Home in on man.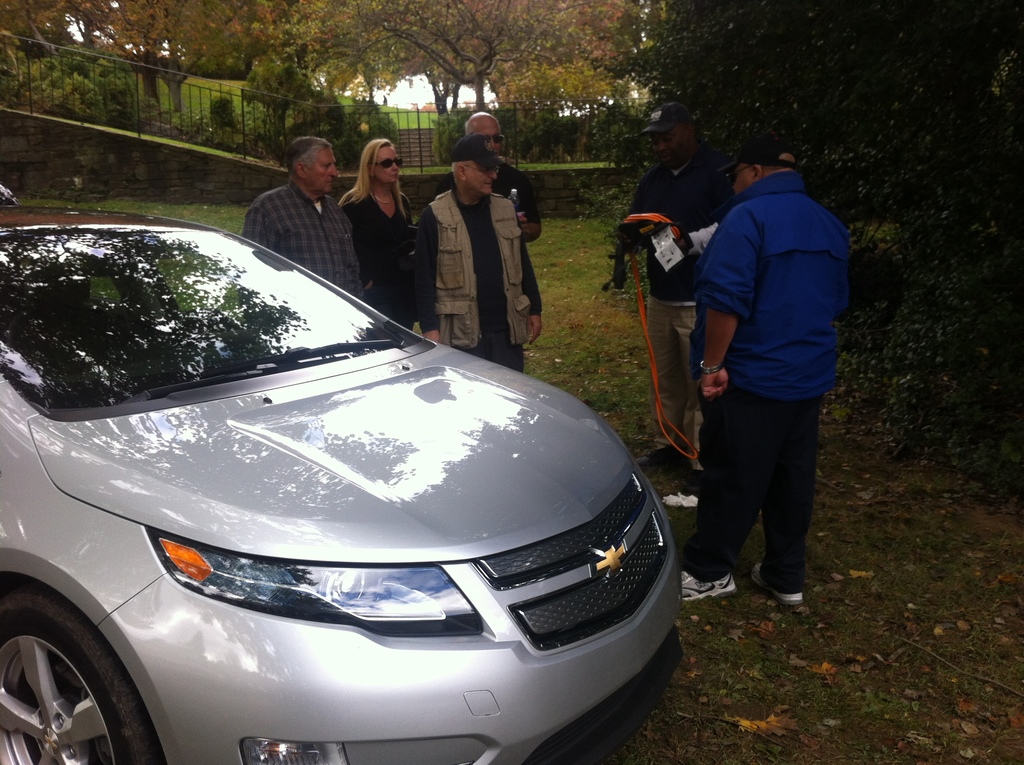
Homed in at [left=419, top=134, right=540, bottom=371].
